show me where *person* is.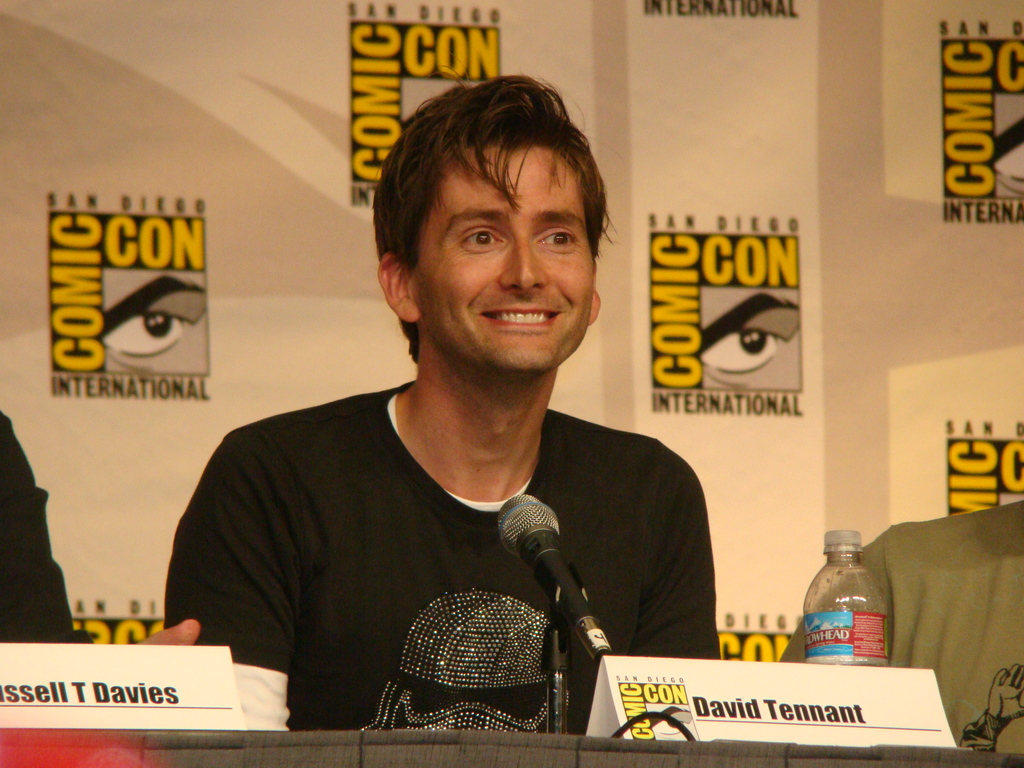
*person* is at rect(0, 405, 196, 639).
